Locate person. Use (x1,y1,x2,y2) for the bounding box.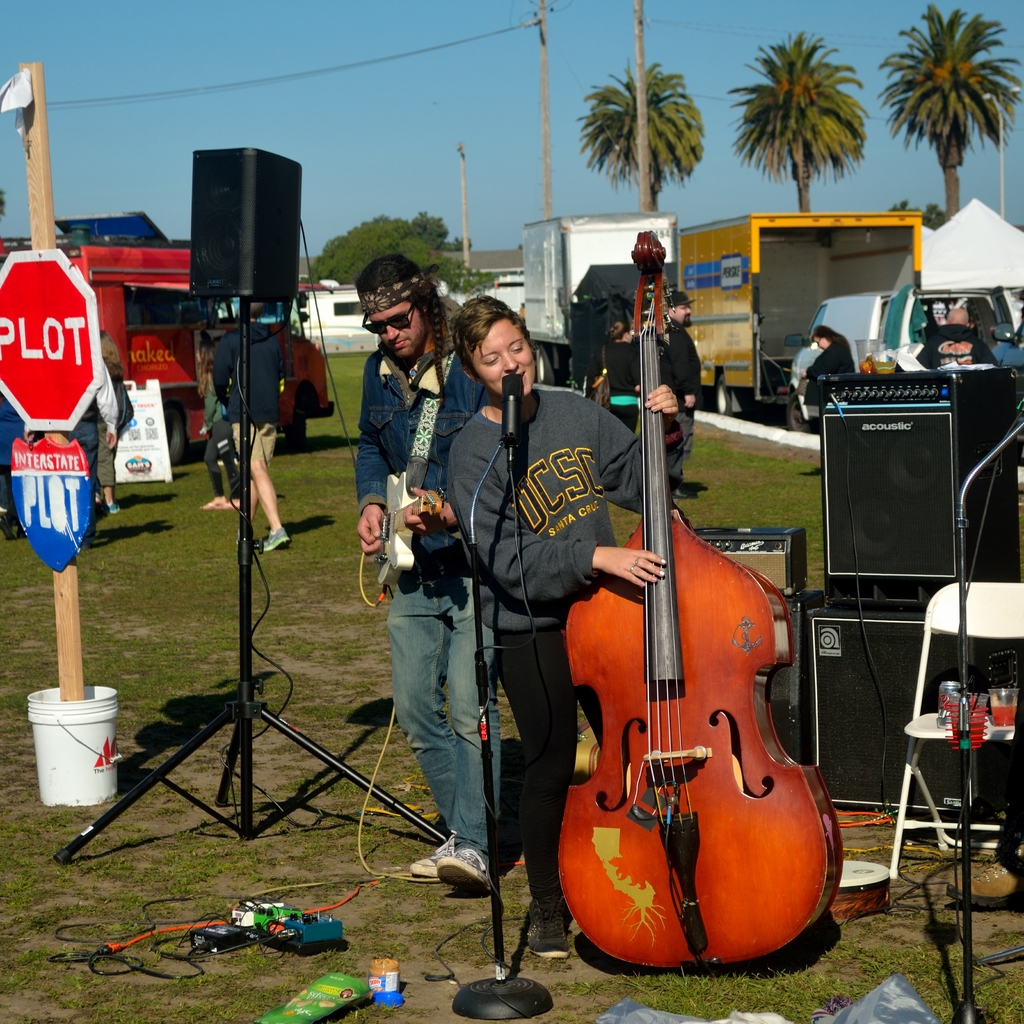
(655,288,701,498).
